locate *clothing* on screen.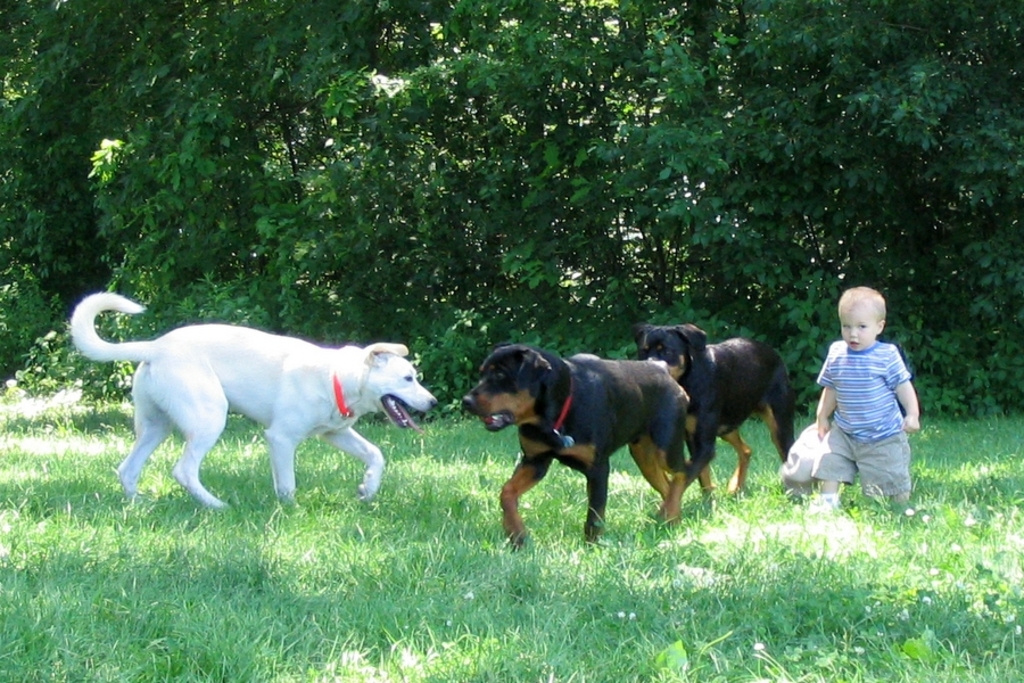
On screen at l=815, t=337, r=914, b=494.
